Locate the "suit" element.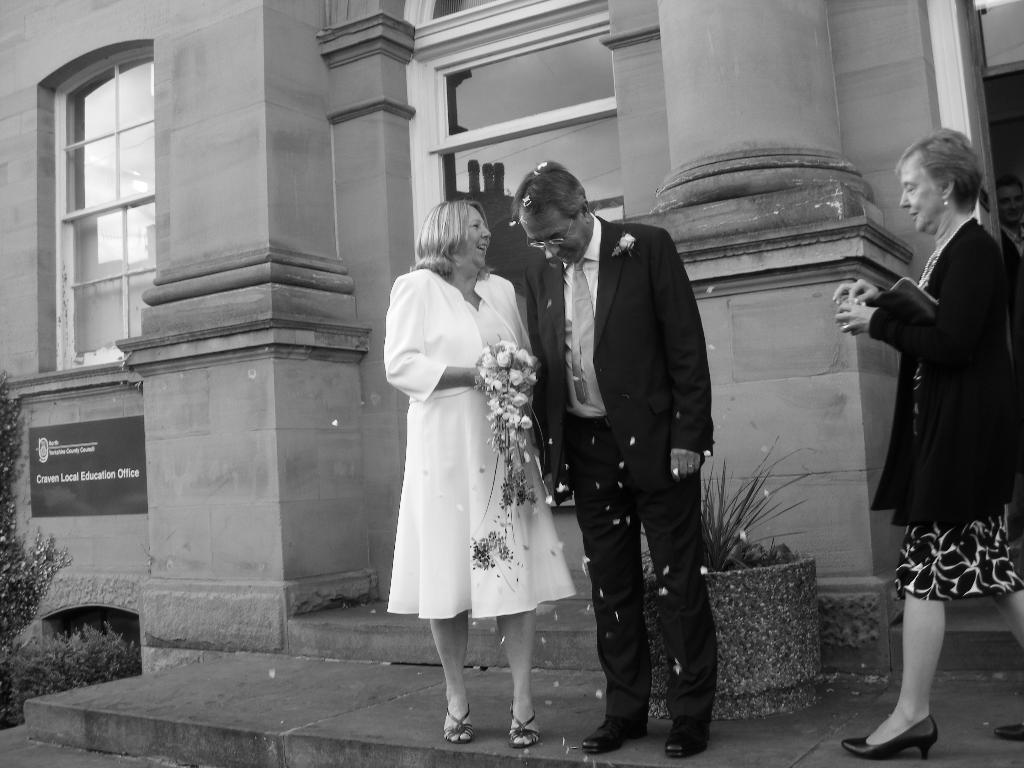
Element bbox: 528/161/730/719.
